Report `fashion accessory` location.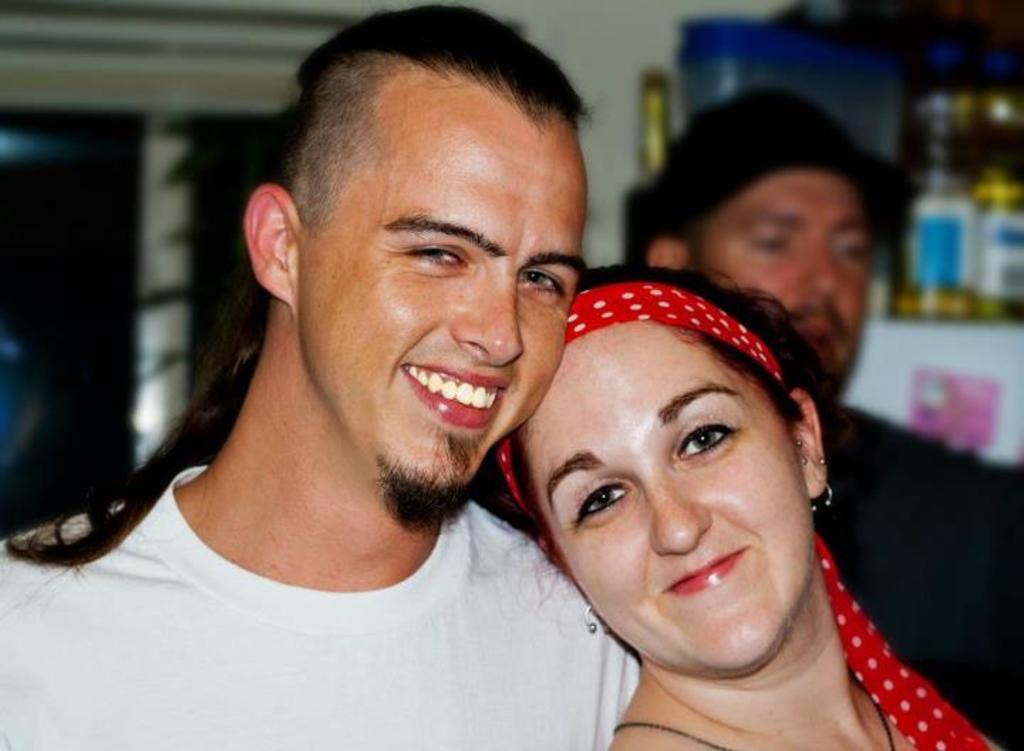
Report: 791 434 805 448.
